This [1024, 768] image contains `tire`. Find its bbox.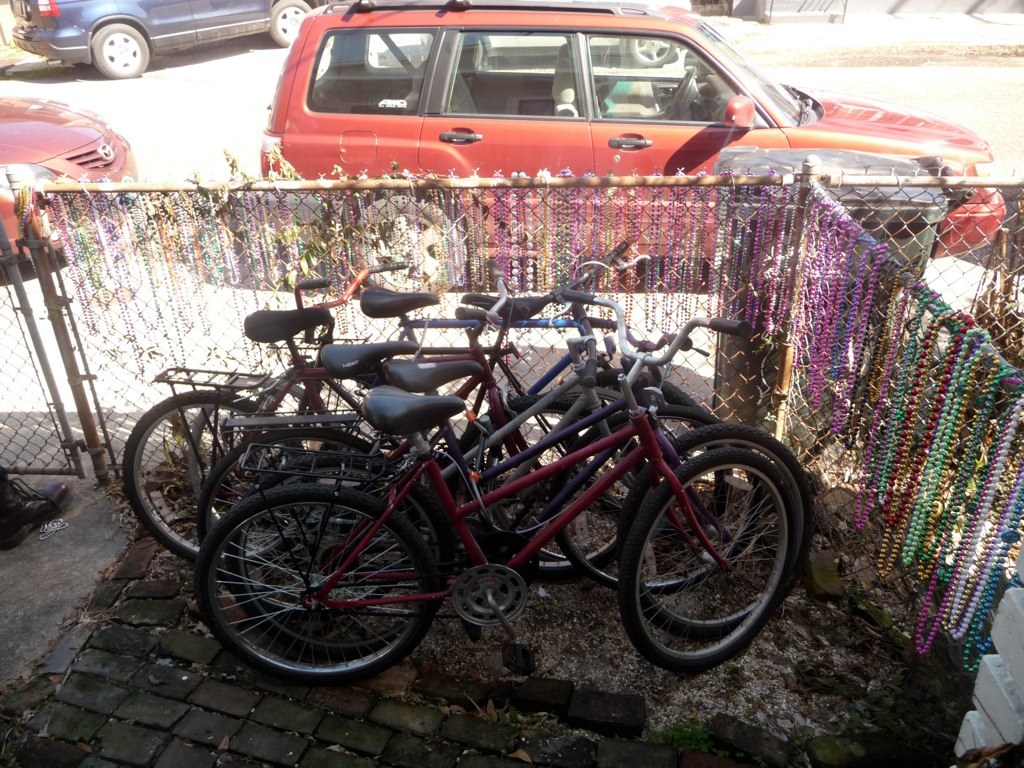
x1=121 y1=392 x2=305 y2=569.
